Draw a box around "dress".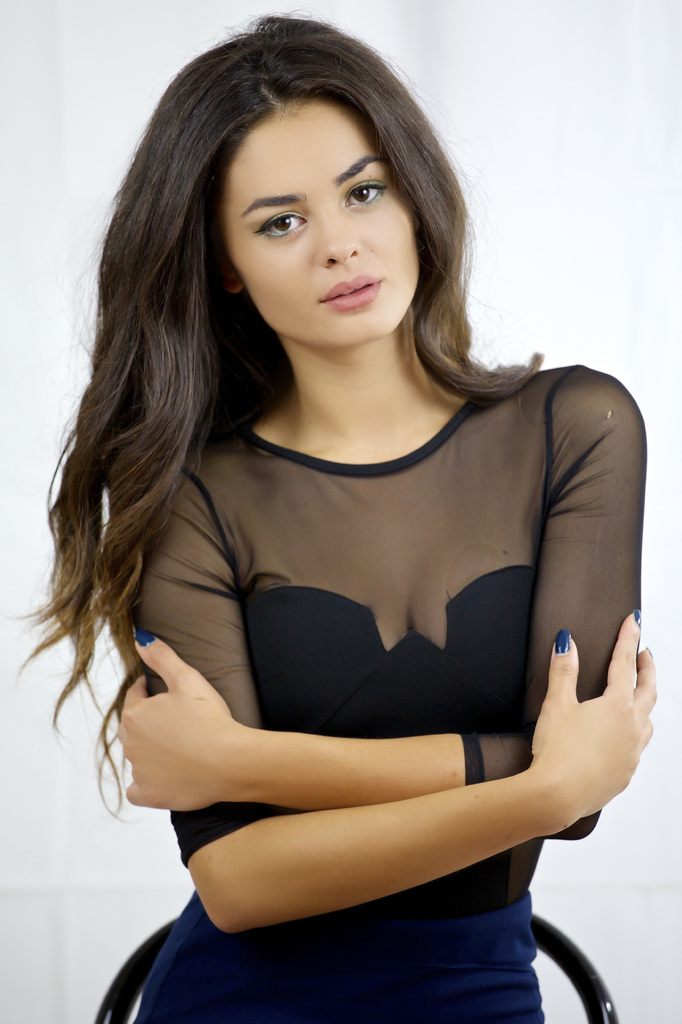
<region>127, 368, 641, 1023</region>.
